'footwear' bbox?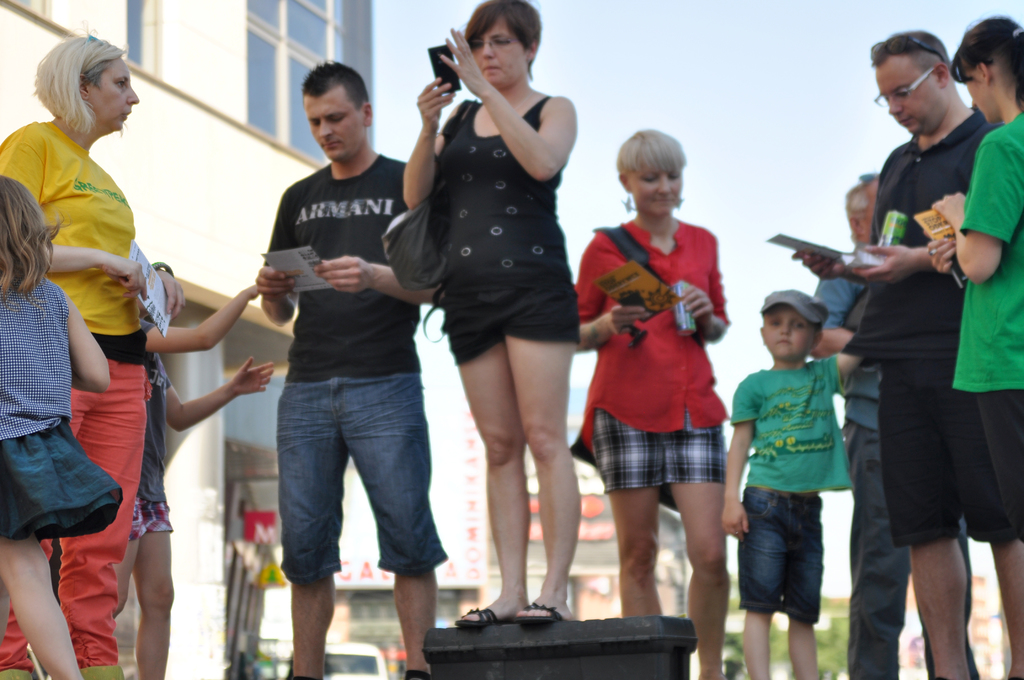
x1=278 y1=660 x2=328 y2=679
